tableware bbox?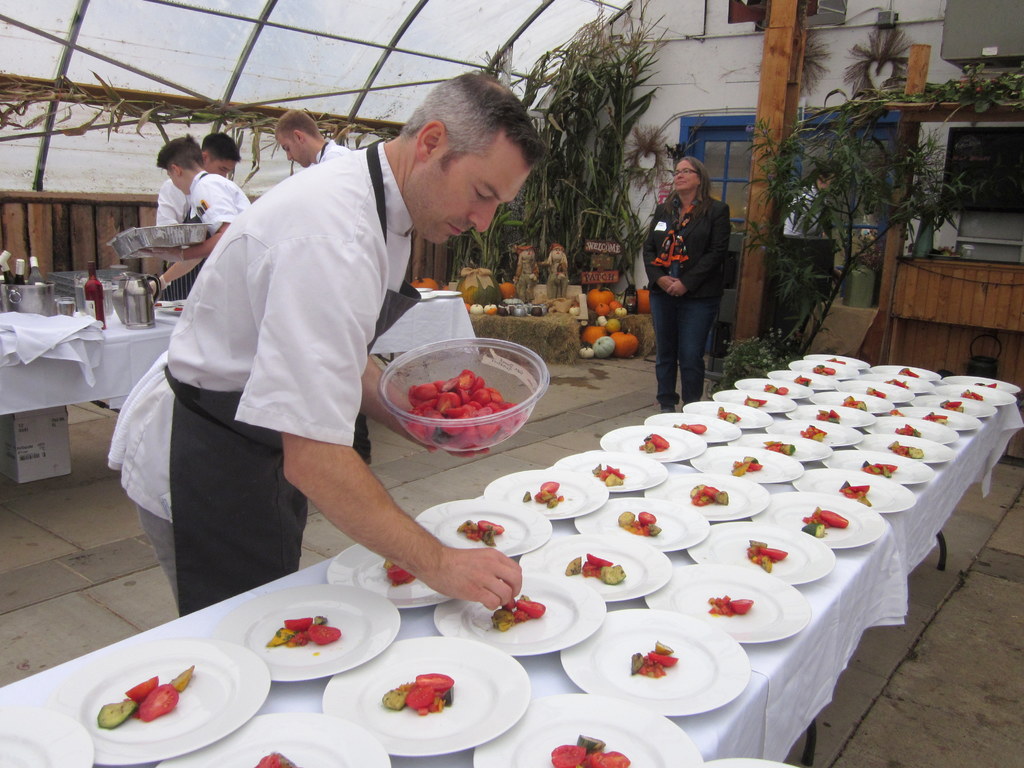
x1=689 y1=444 x2=805 y2=484
